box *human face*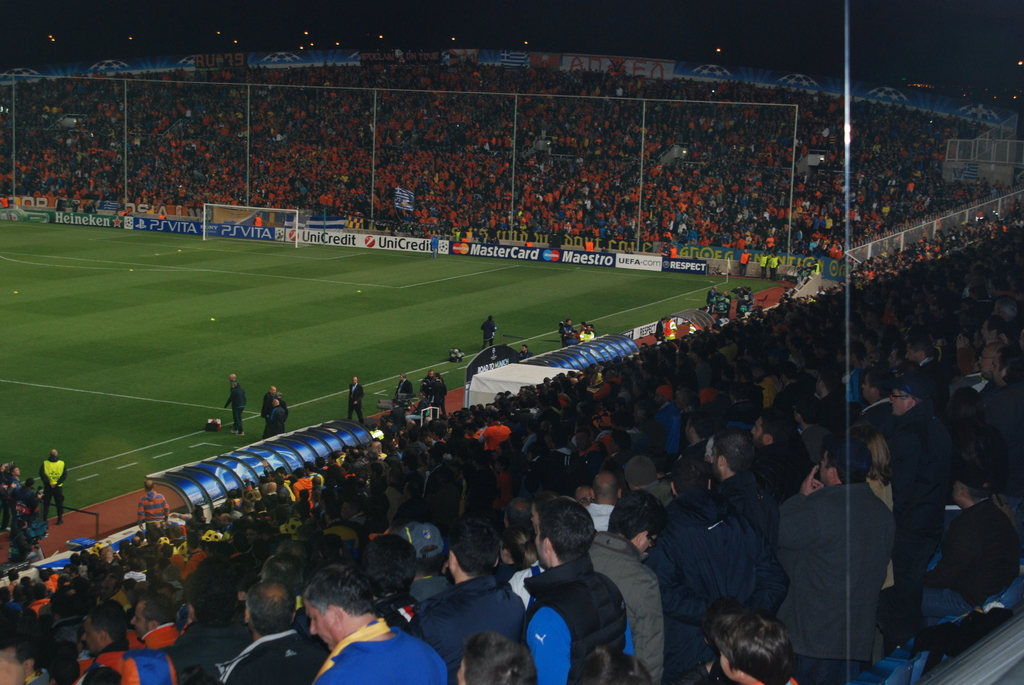
[712, 445, 719, 476]
